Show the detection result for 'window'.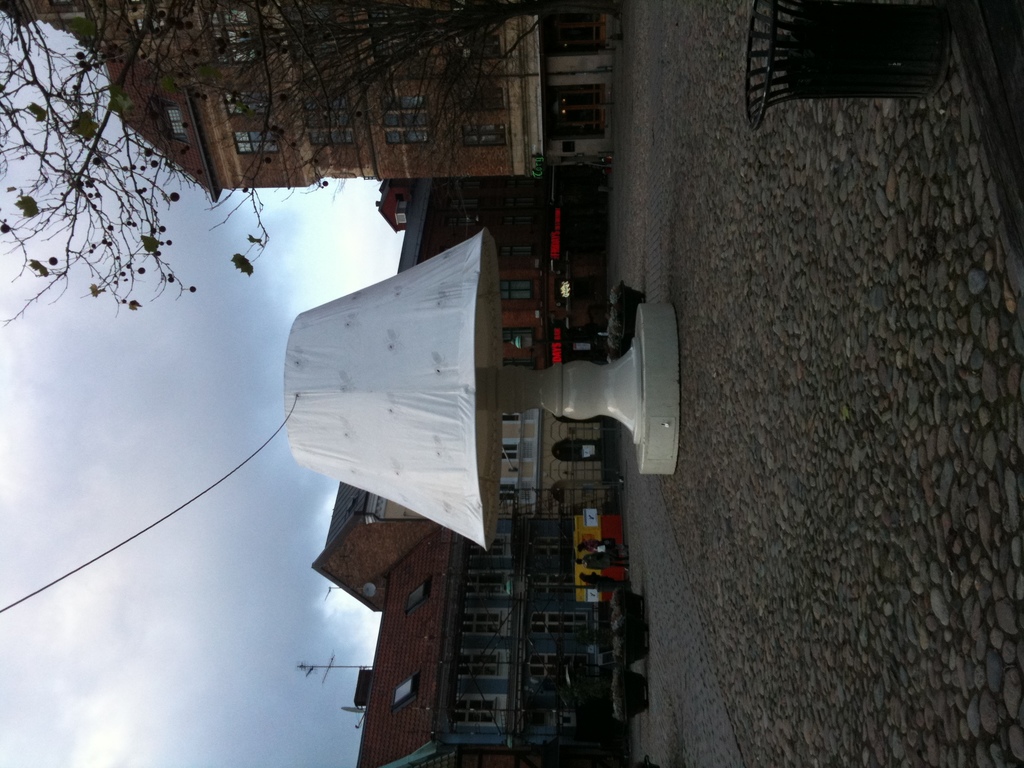
(left=503, top=326, right=534, bottom=348).
